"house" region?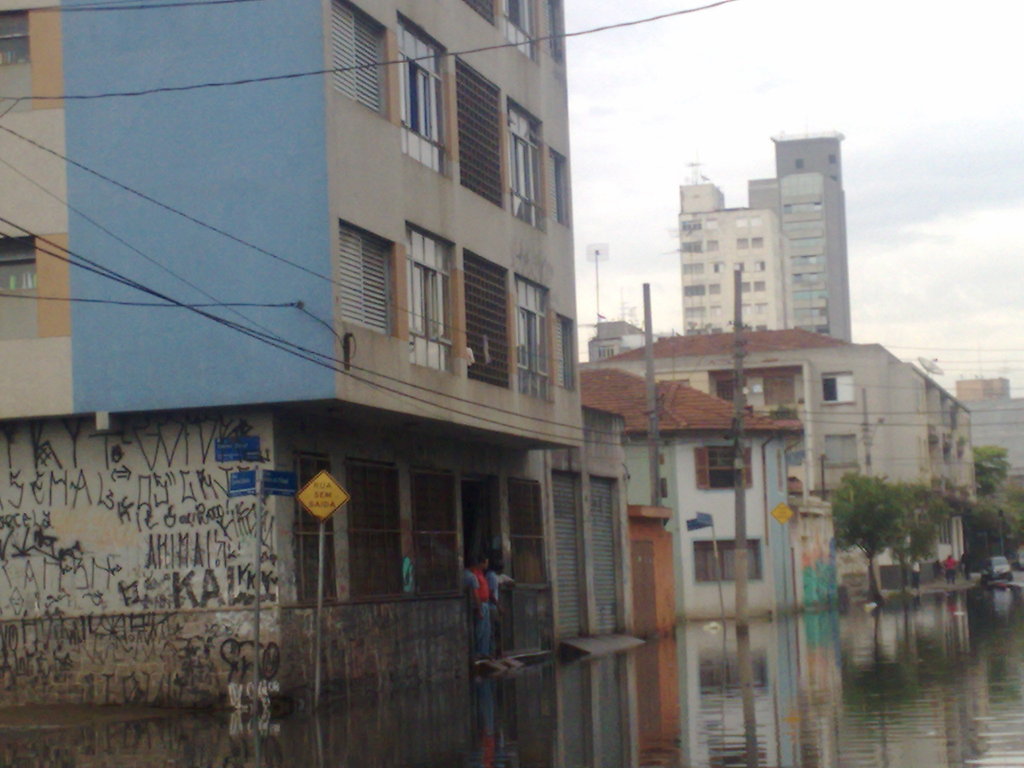
0:4:563:700
